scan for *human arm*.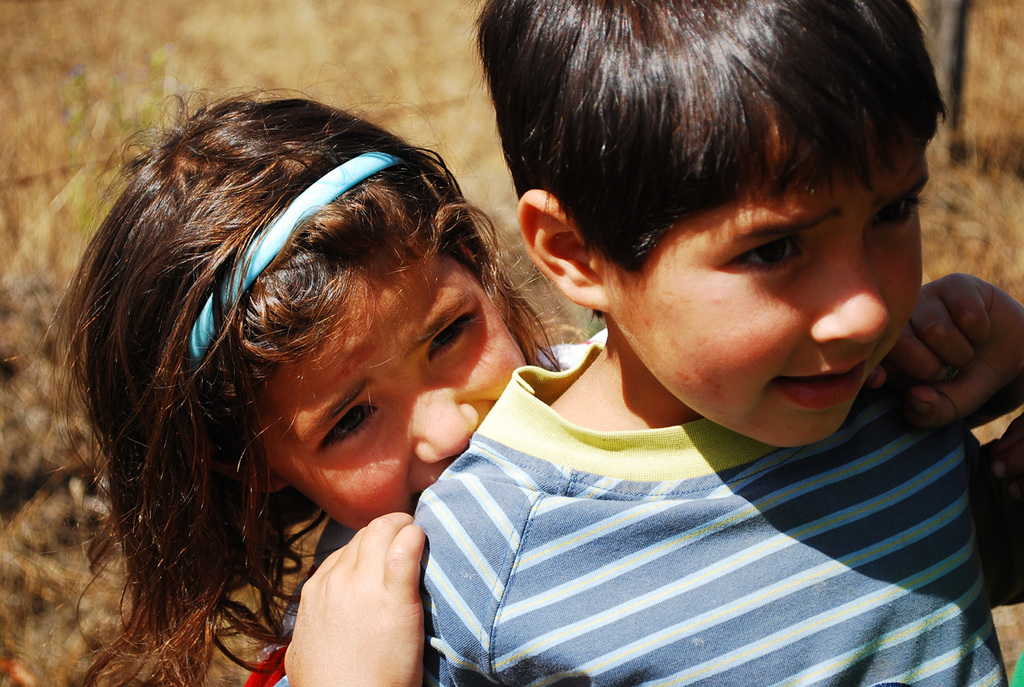
Scan result: <box>972,417,1023,607</box>.
